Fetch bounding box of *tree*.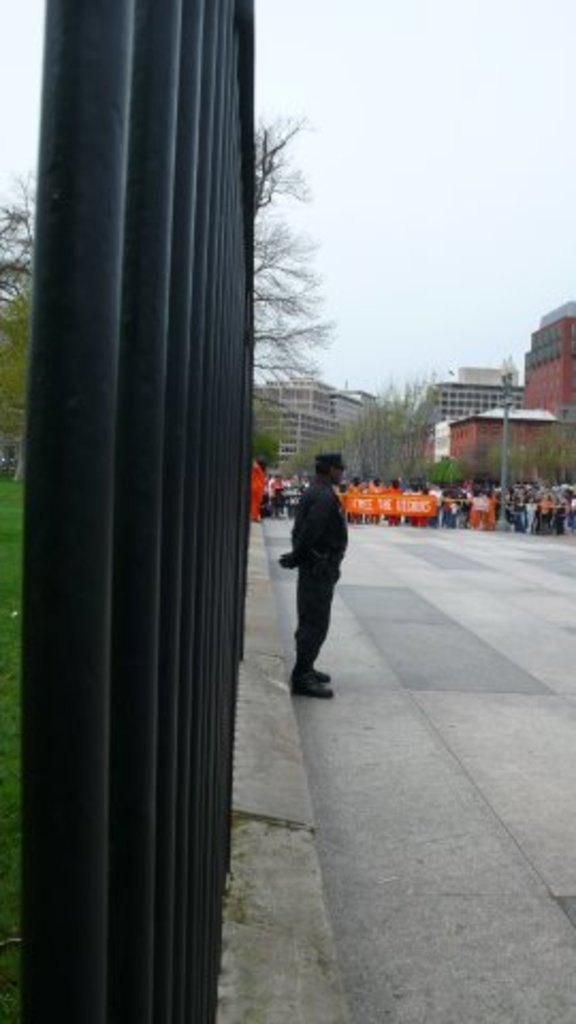
Bbox: locate(0, 292, 36, 480).
